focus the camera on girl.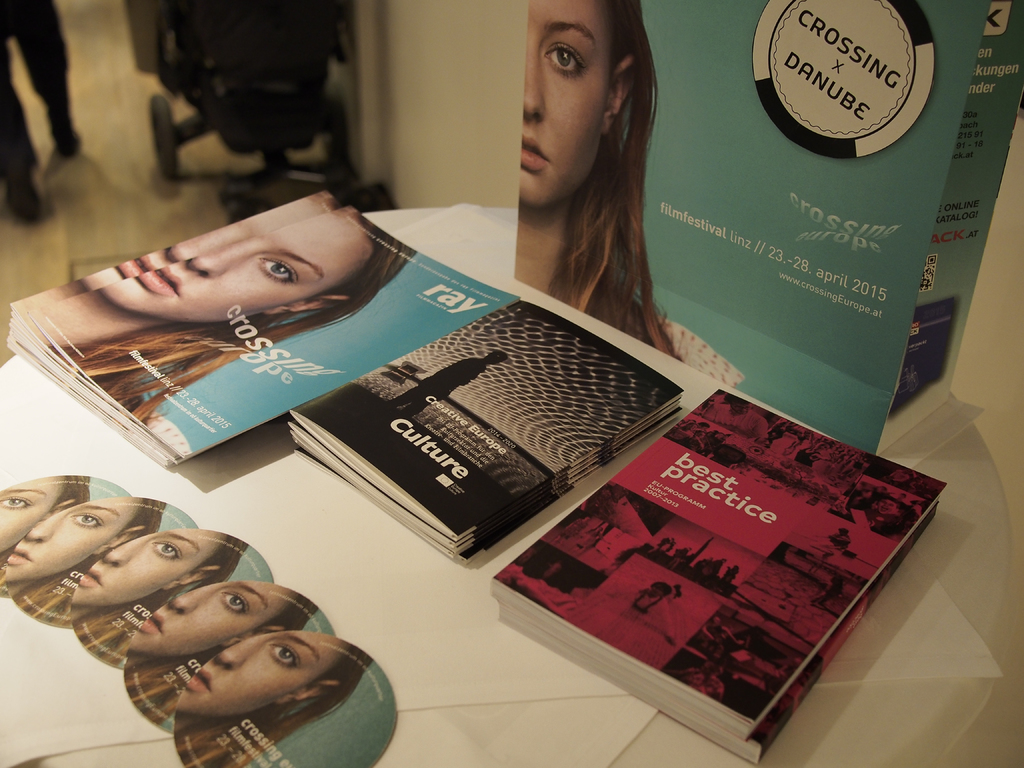
Focus region: <region>511, 0, 677, 353</region>.
